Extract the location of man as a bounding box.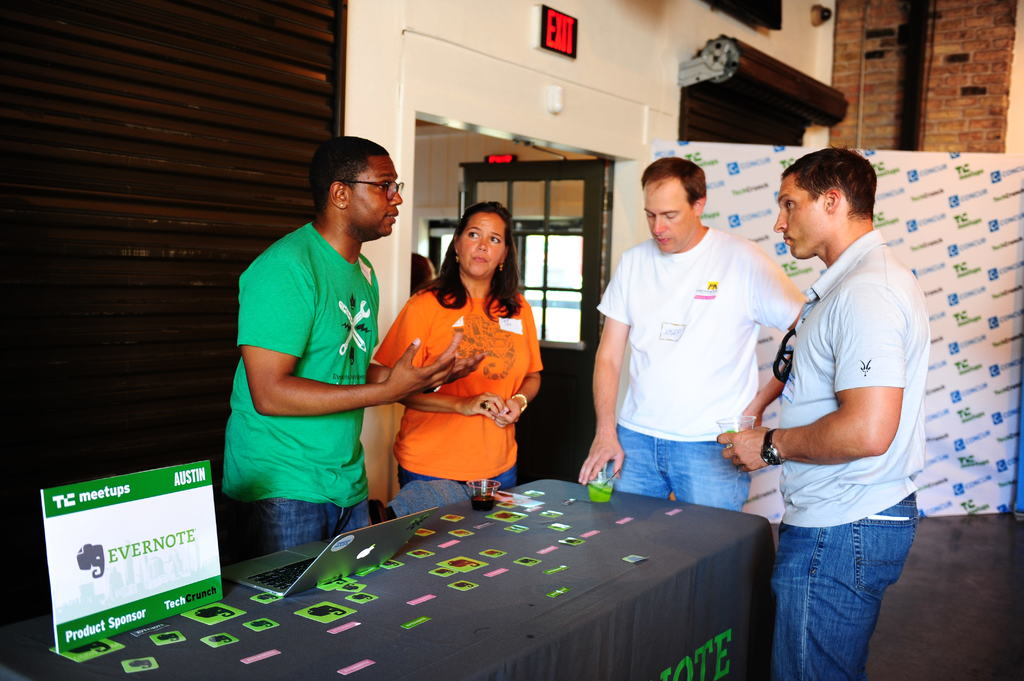
<bbox>739, 129, 940, 634</bbox>.
